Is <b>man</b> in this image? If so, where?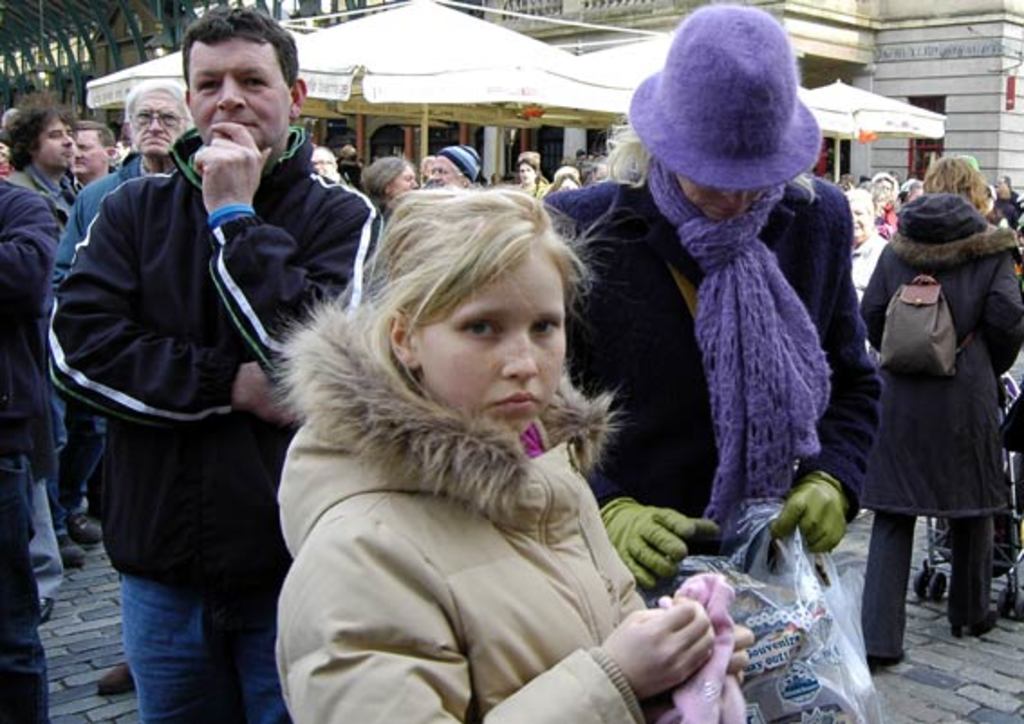
Yes, at locate(0, 92, 83, 572).
